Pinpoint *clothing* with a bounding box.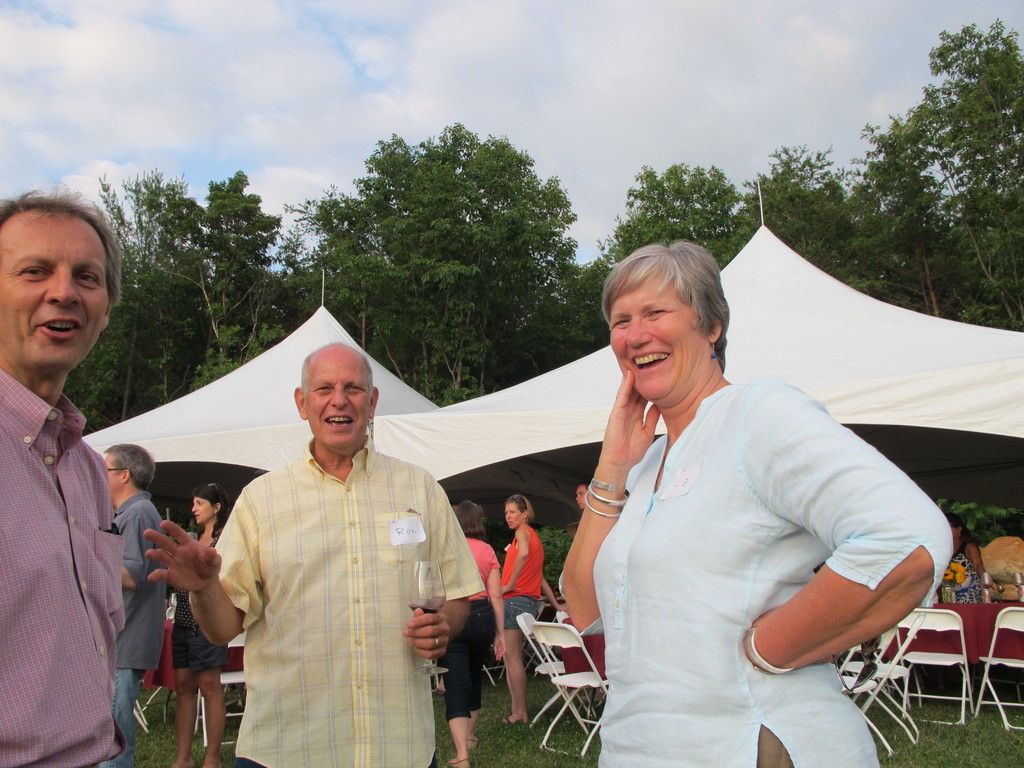
444, 541, 498, 721.
